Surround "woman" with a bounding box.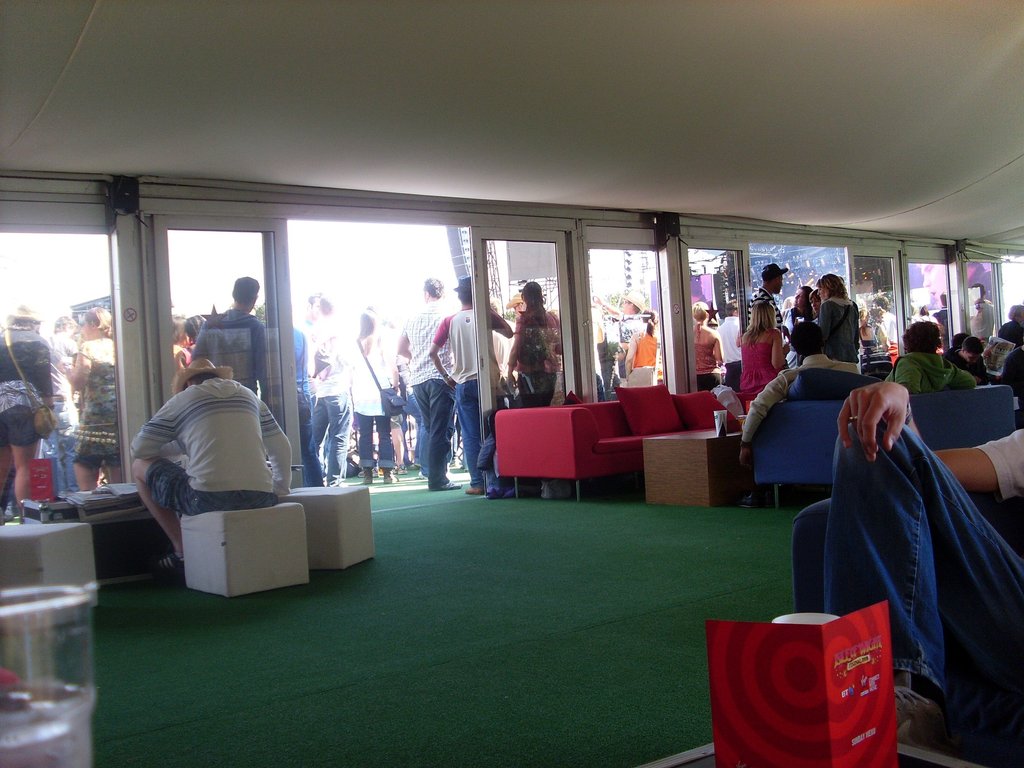
select_region(62, 307, 116, 494).
